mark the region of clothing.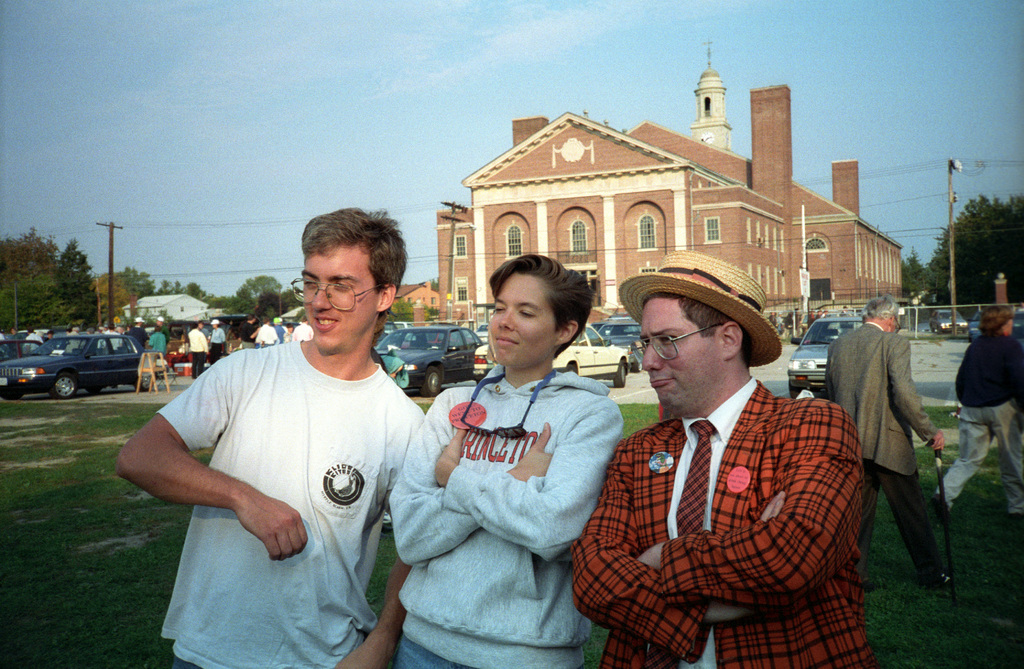
Region: <box>390,353,625,668</box>.
